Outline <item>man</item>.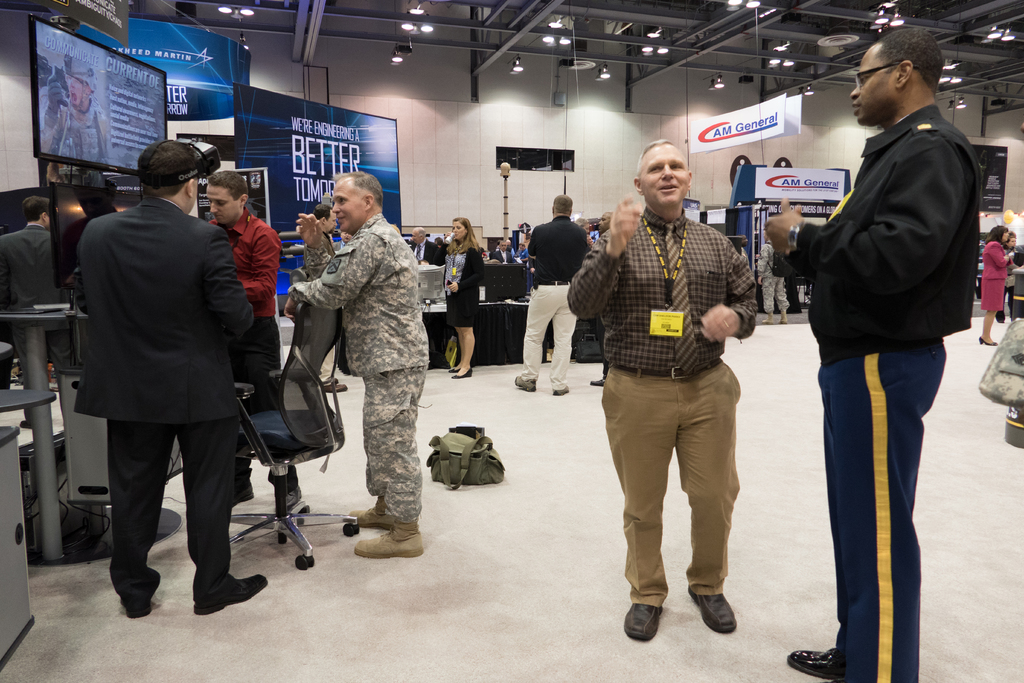
Outline: box=[0, 197, 70, 429].
